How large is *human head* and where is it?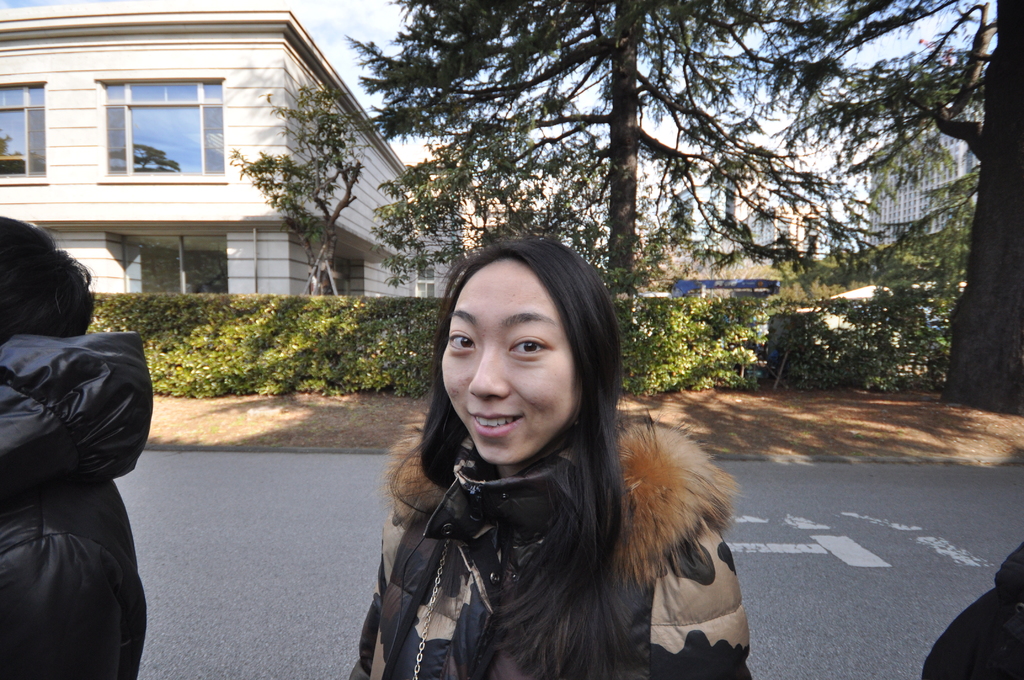
Bounding box: (424, 236, 620, 448).
